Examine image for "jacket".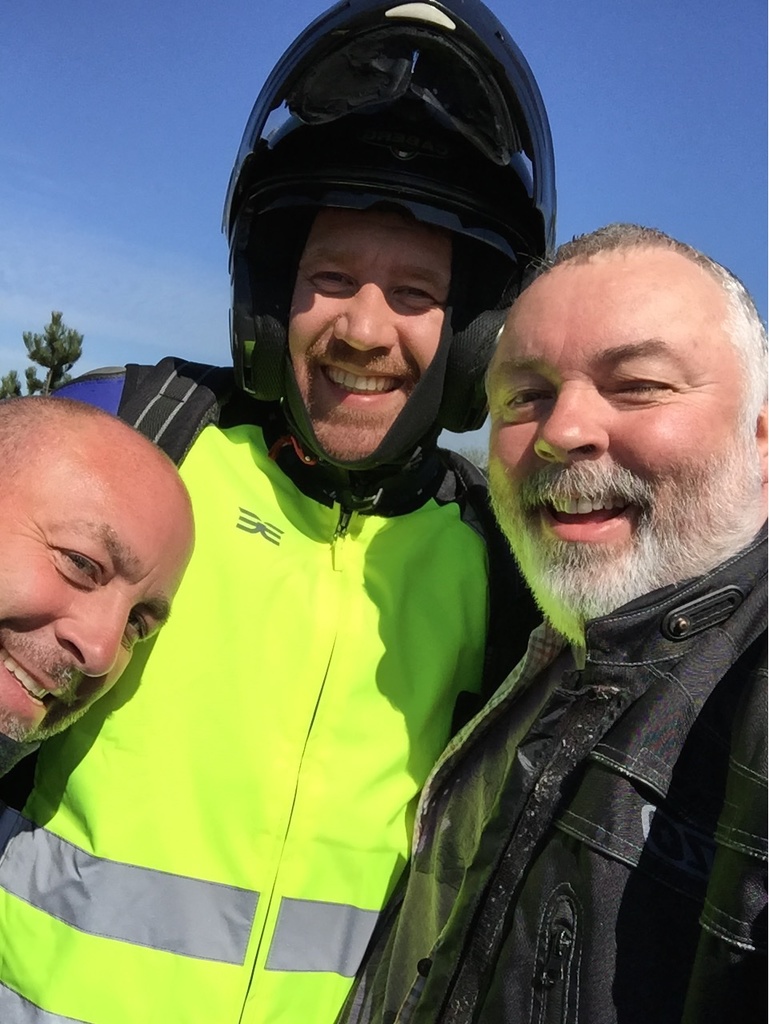
Examination result: rect(0, 357, 500, 1023).
